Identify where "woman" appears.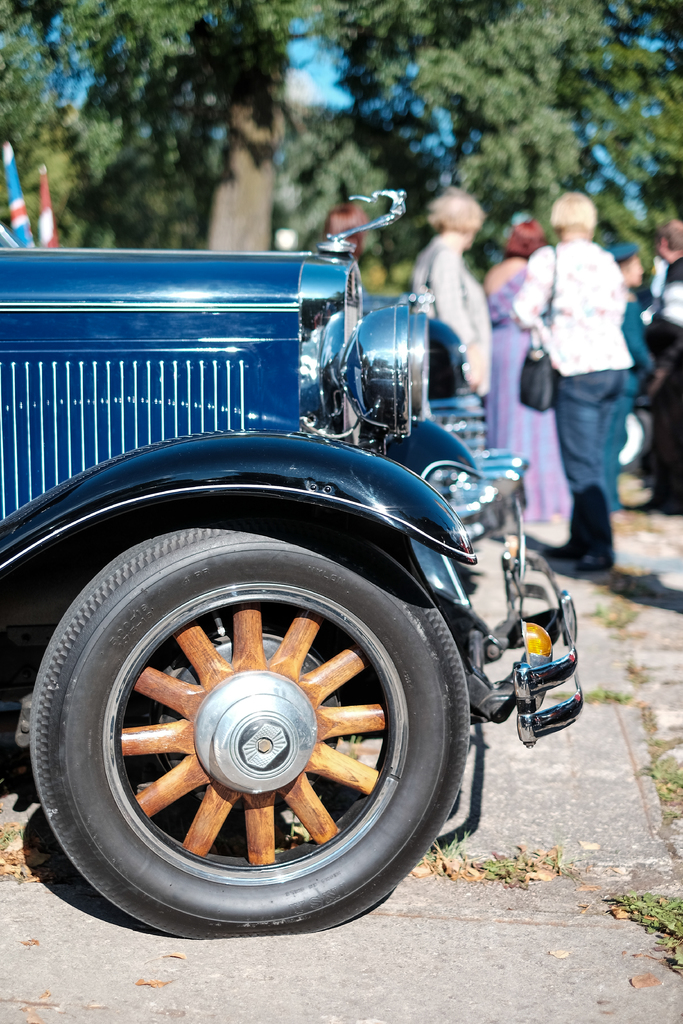
Appears at bbox=(623, 233, 648, 467).
